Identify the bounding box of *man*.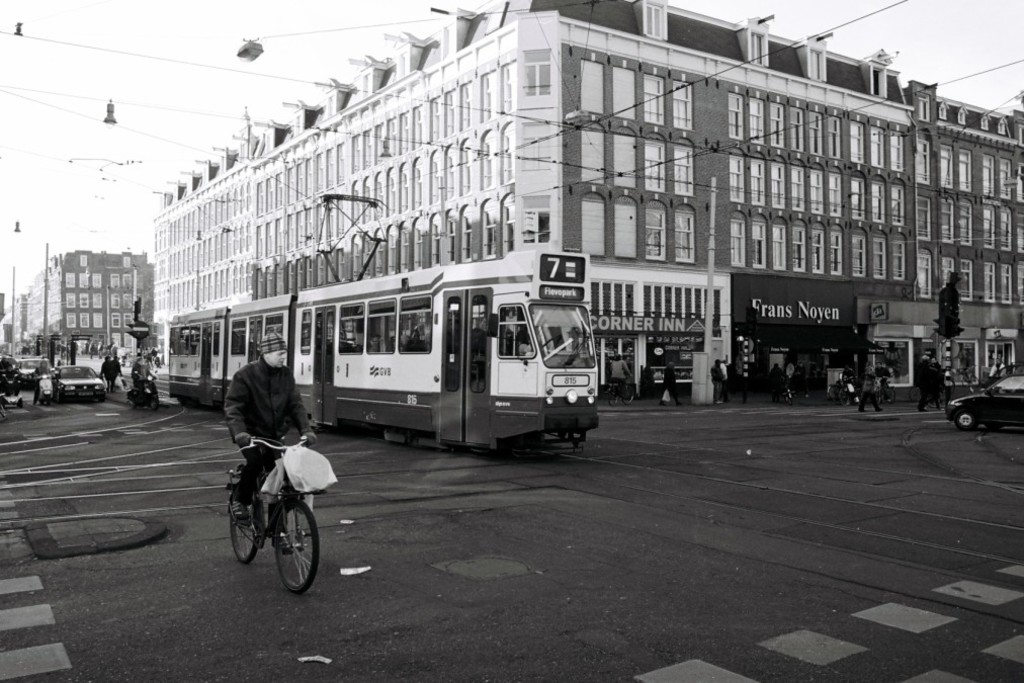
bbox(708, 357, 724, 403).
